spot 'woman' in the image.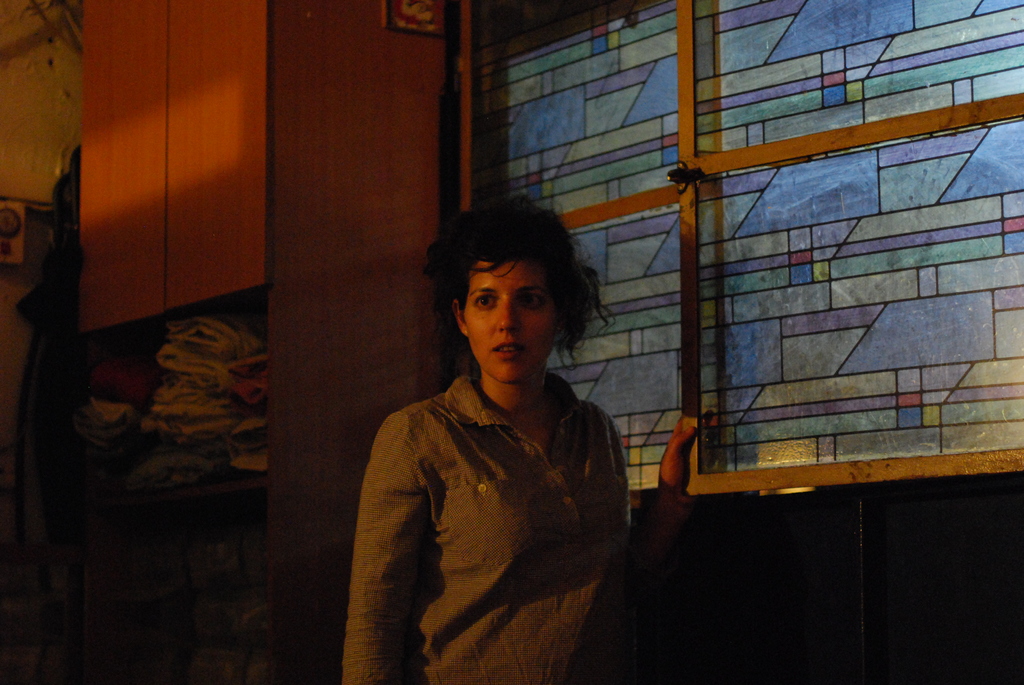
'woman' found at [left=339, top=186, right=655, bottom=684].
